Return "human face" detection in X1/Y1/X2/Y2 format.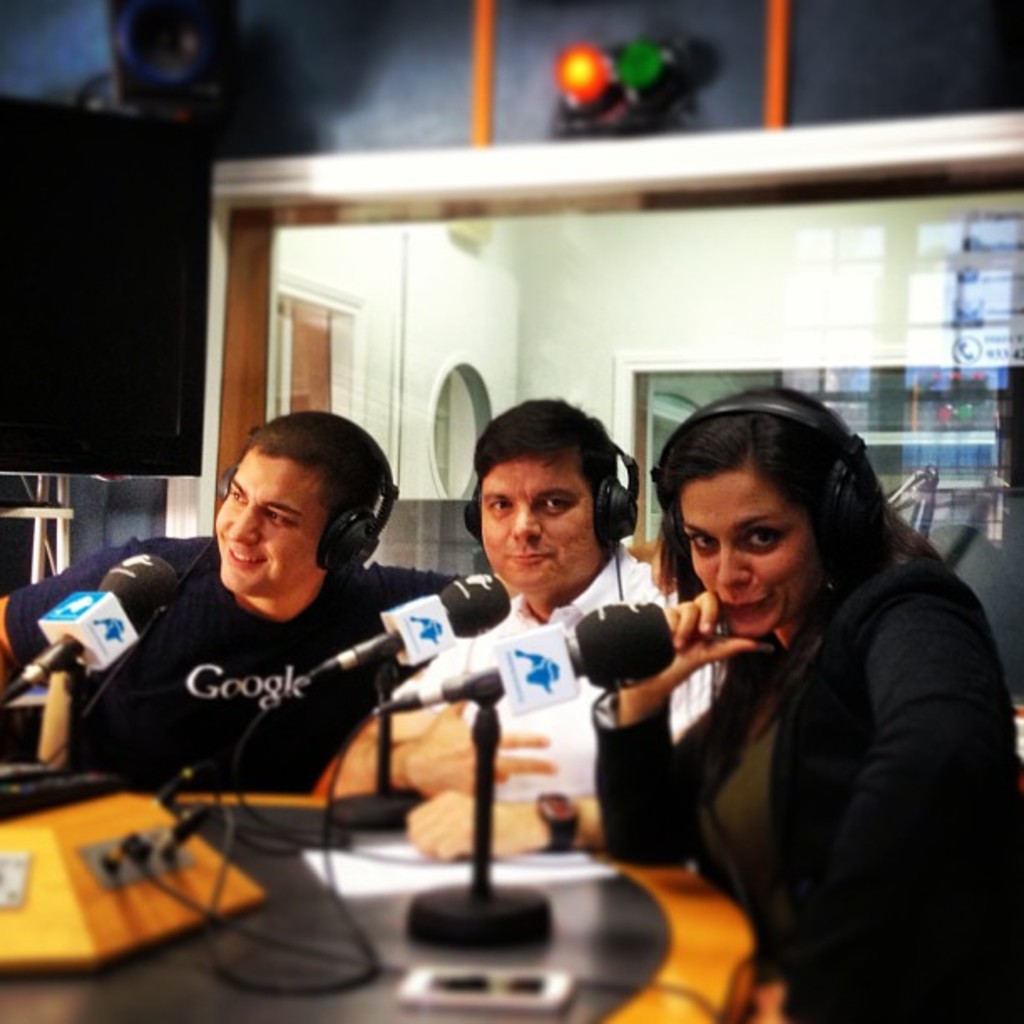
477/457/597/587.
